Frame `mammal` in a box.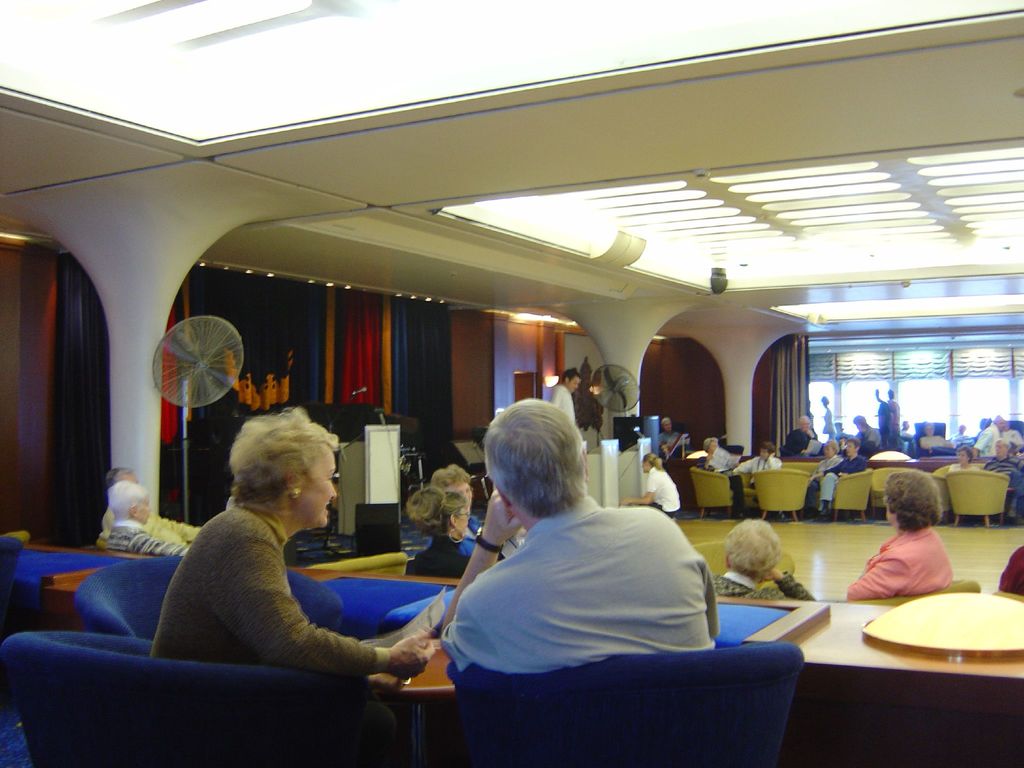
[780, 426, 808, 460].
